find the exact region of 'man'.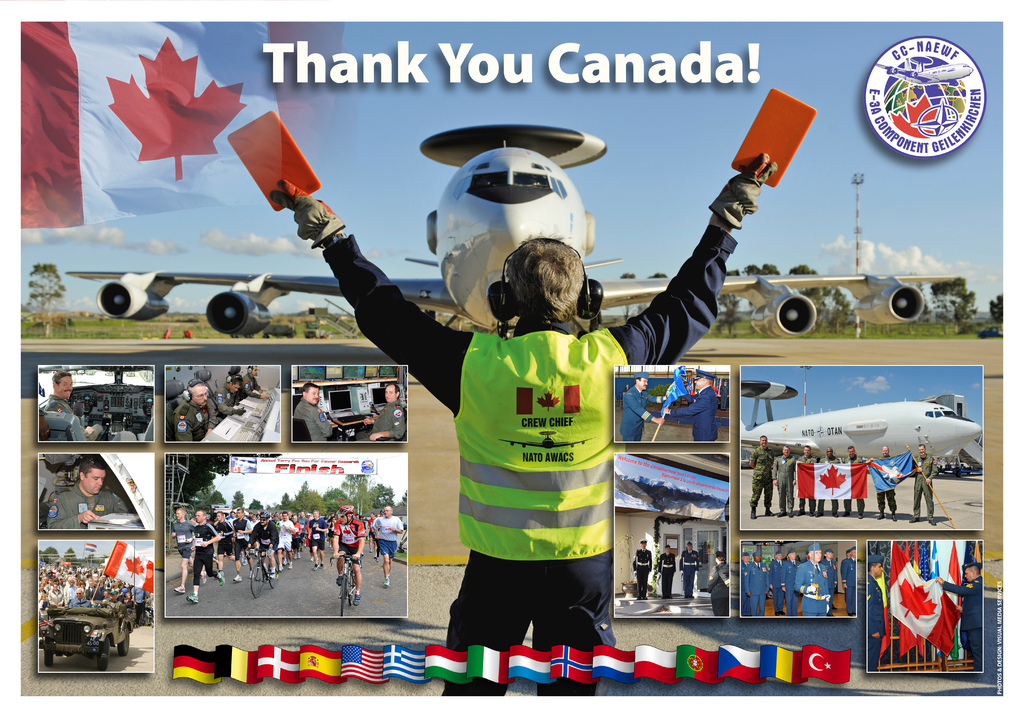
Exact region: (left=799, top=446, right=815, bottom=515).
